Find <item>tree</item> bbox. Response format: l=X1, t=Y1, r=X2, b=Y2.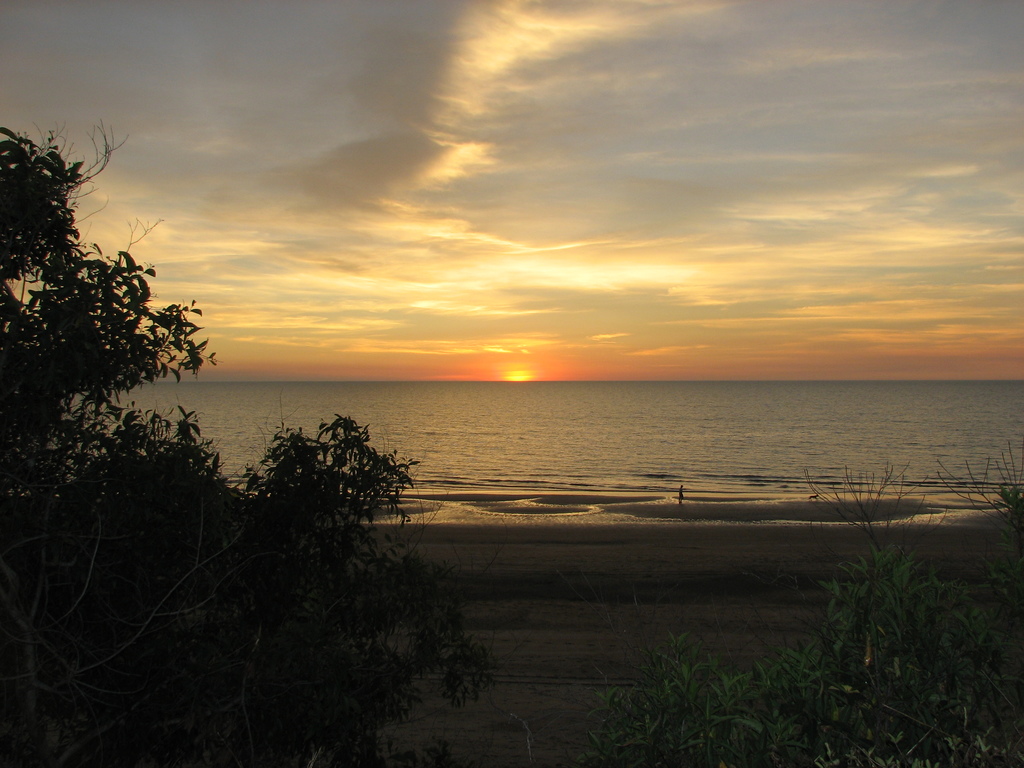
l=0, t=122, r=494, b=767.
